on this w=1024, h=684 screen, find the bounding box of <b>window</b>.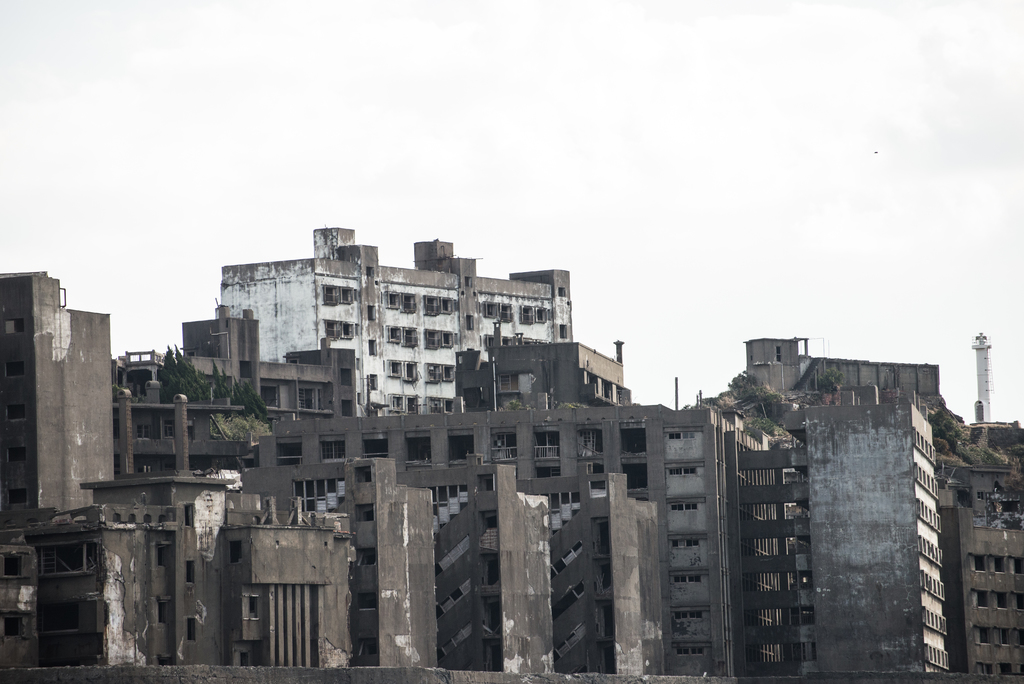
Bounding box: {"left": 6, "top": 484, "right": 28, "bottom": 506}.
